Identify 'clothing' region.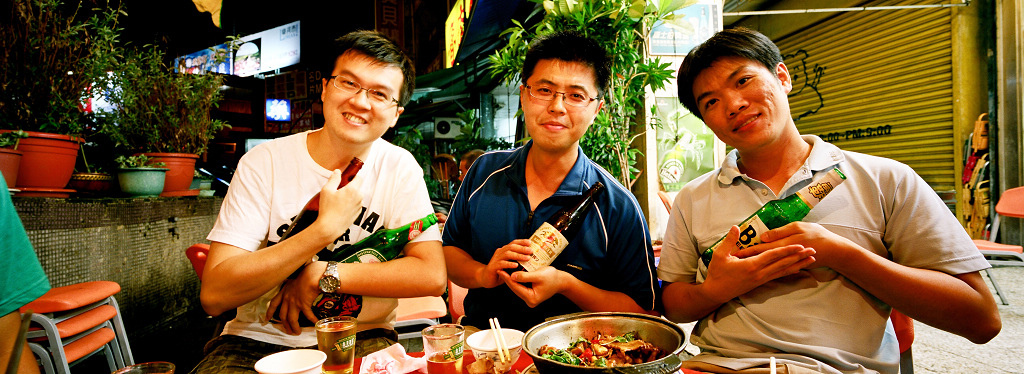
Region: 667:101:980:350.
